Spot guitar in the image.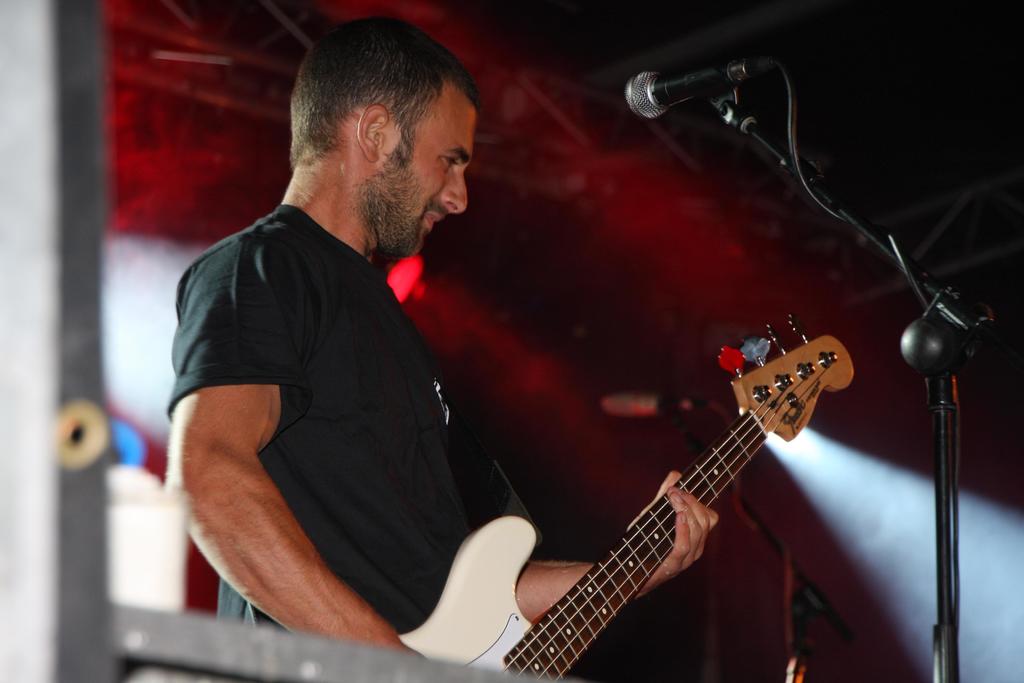
guitar found at crop(416, 308, 861, 682).
